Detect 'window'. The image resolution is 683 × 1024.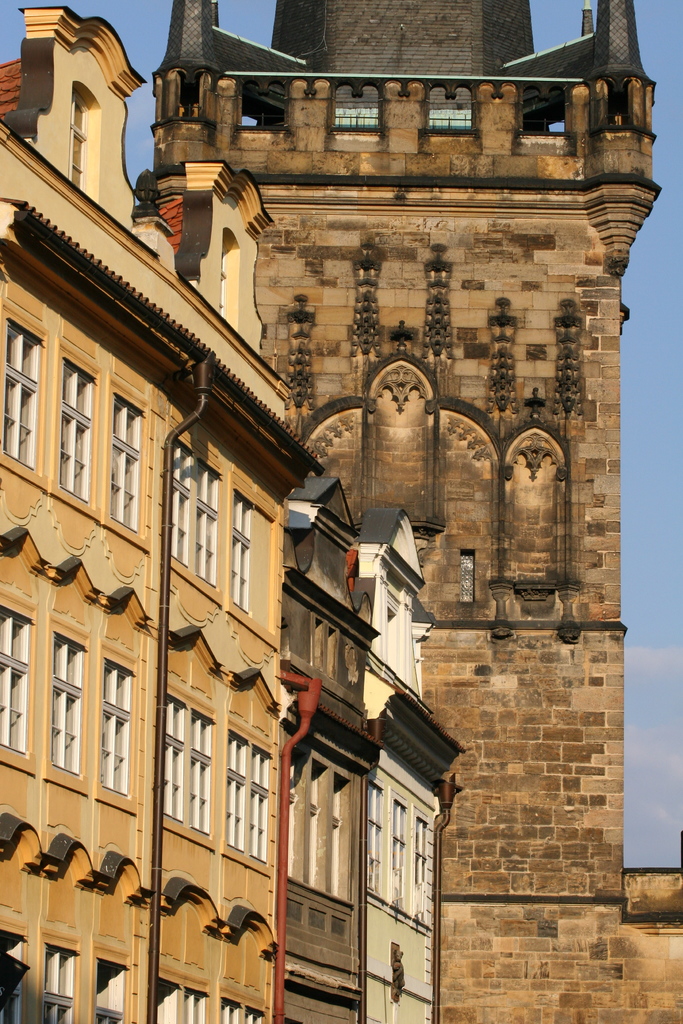
bbox(227, 730, 245, 851).
